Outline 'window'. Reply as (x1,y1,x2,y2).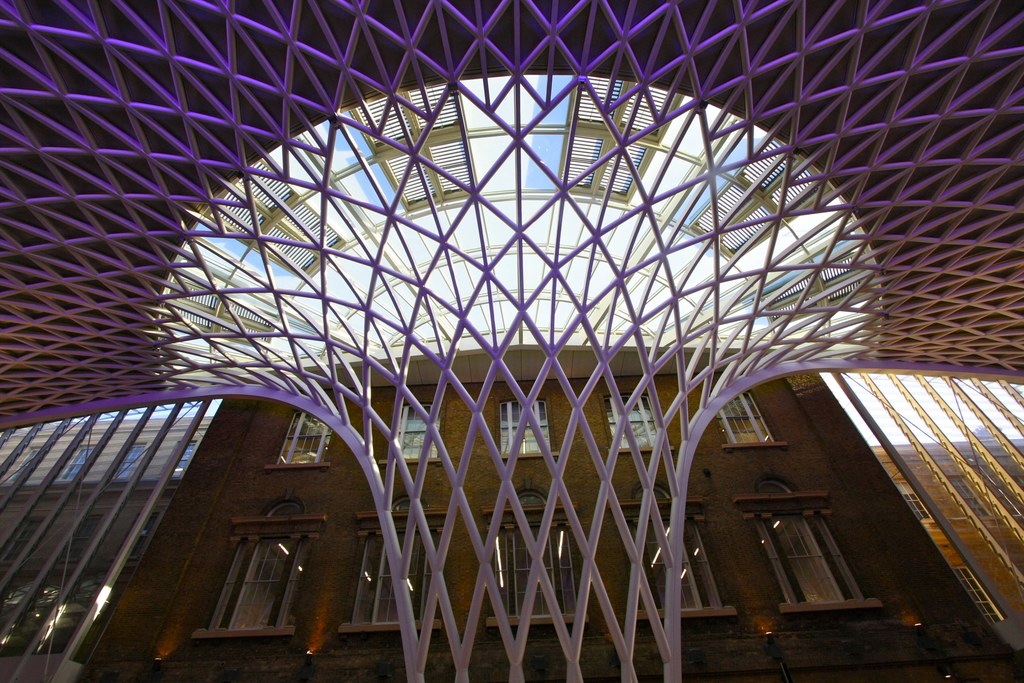
(729,472,881,626).
